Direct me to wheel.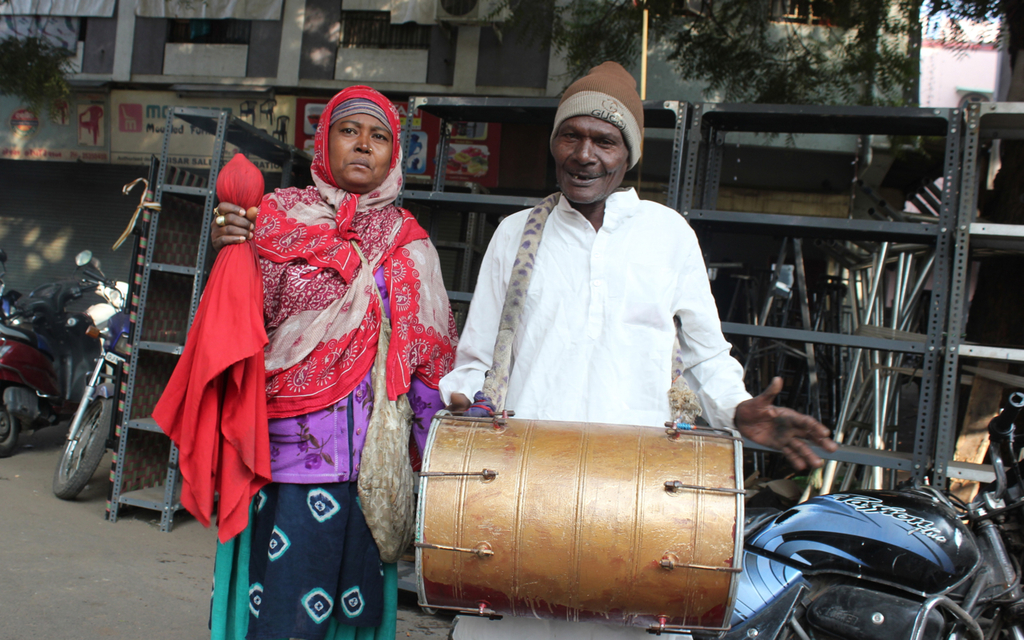
Direction: 50:394:110:503.
